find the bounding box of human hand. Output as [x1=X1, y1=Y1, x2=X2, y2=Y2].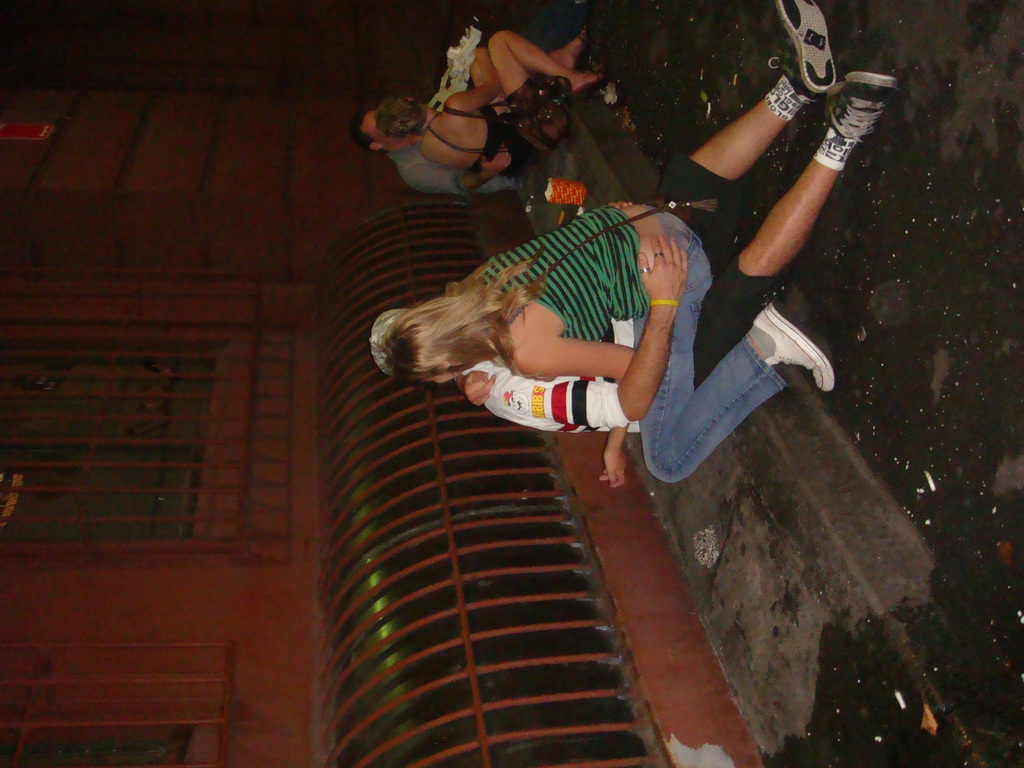
[x1=636, y1=207, x2=703, y2=316].
